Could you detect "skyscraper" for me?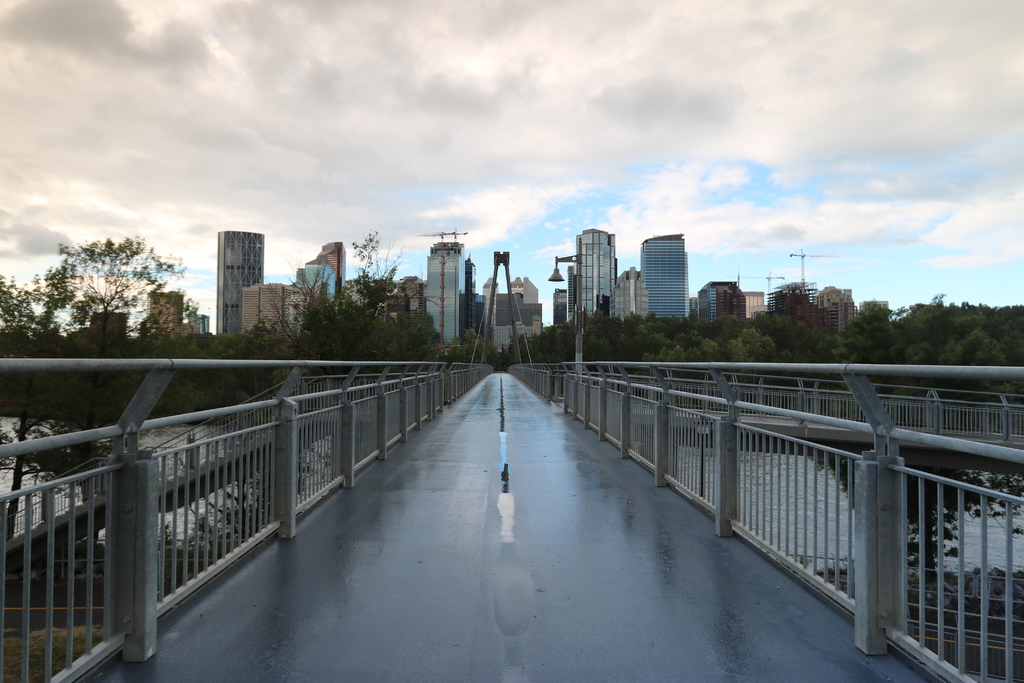
Detection result: [143,287,183,336].
